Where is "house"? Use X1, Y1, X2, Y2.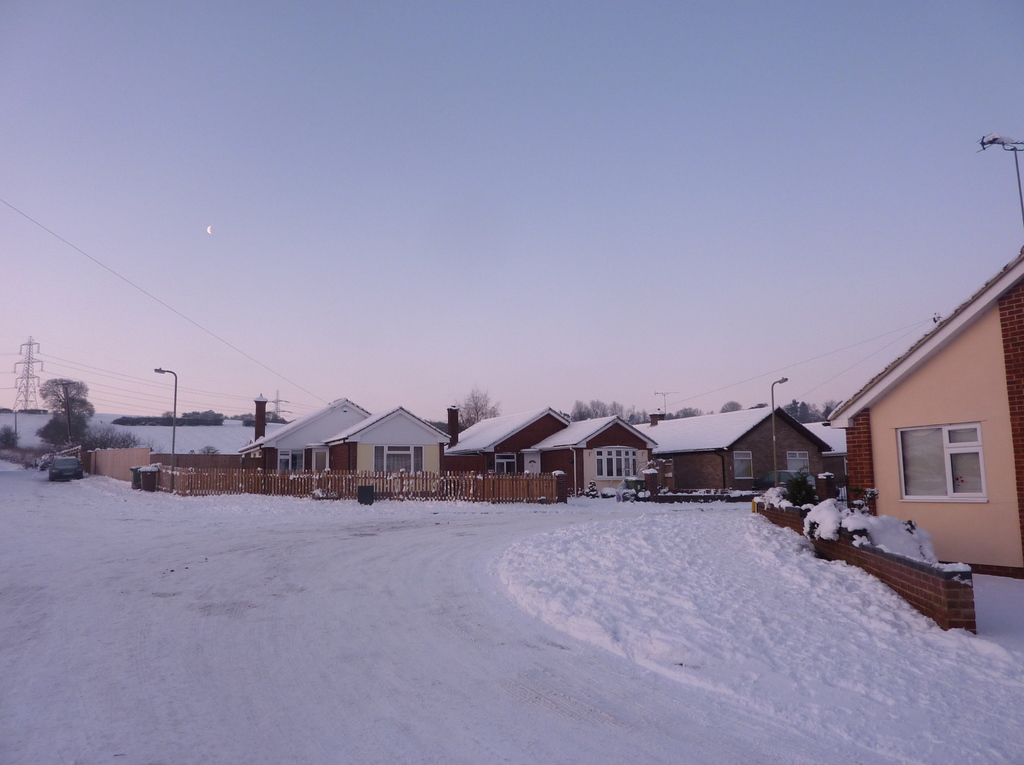
320, 408, 445, 487.
